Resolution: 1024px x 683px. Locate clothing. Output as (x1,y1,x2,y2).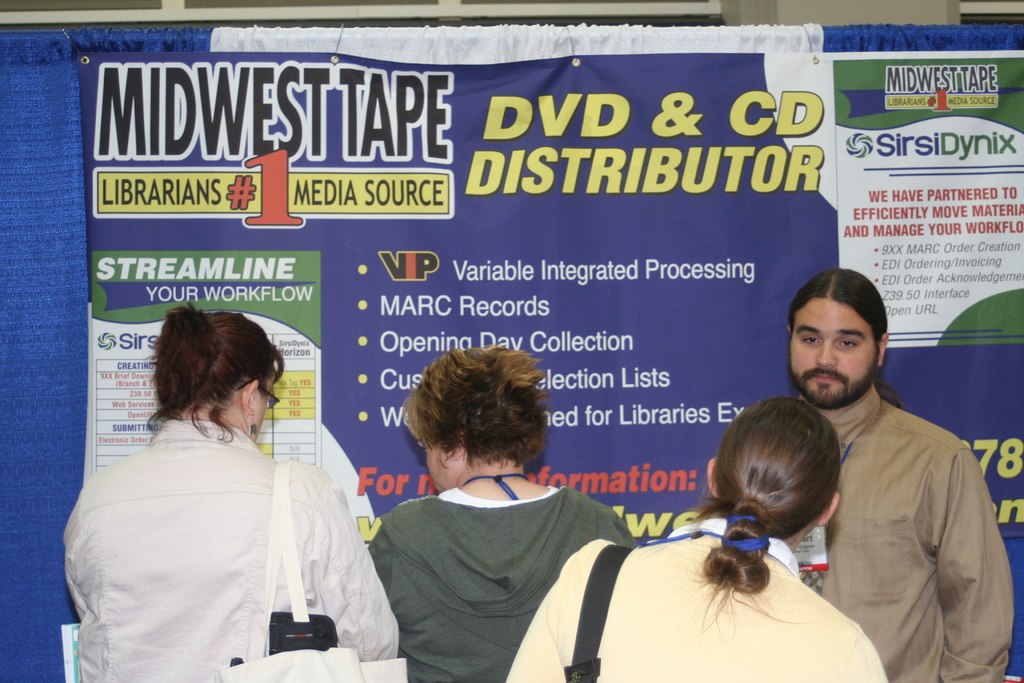
(366,484,636,682).
